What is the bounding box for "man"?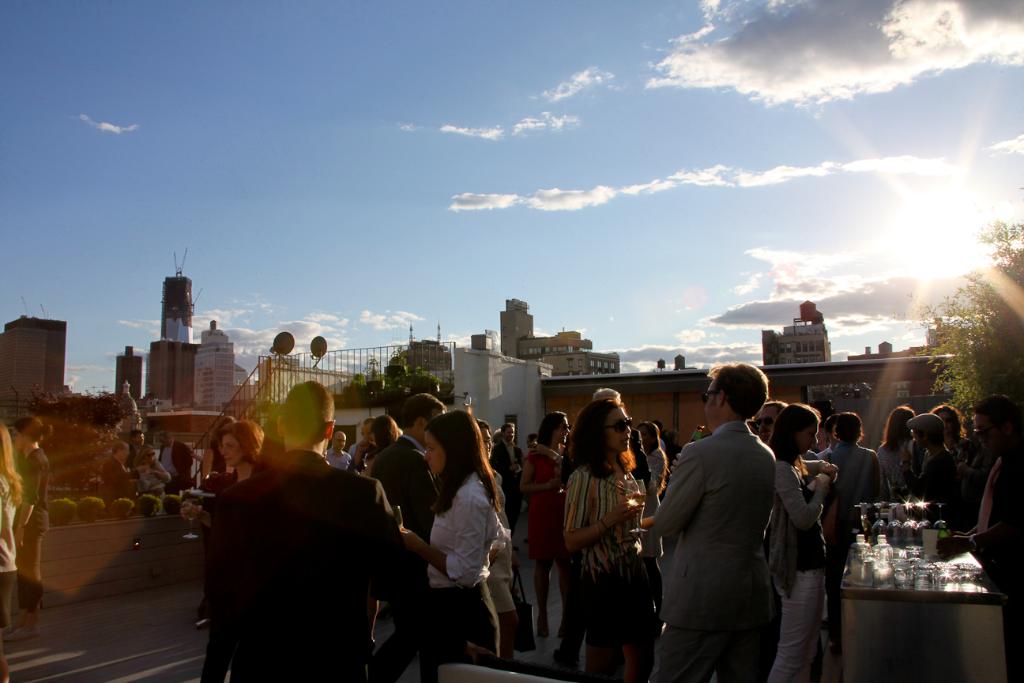
x1=126, y1=428, x2=146, y2=466.
